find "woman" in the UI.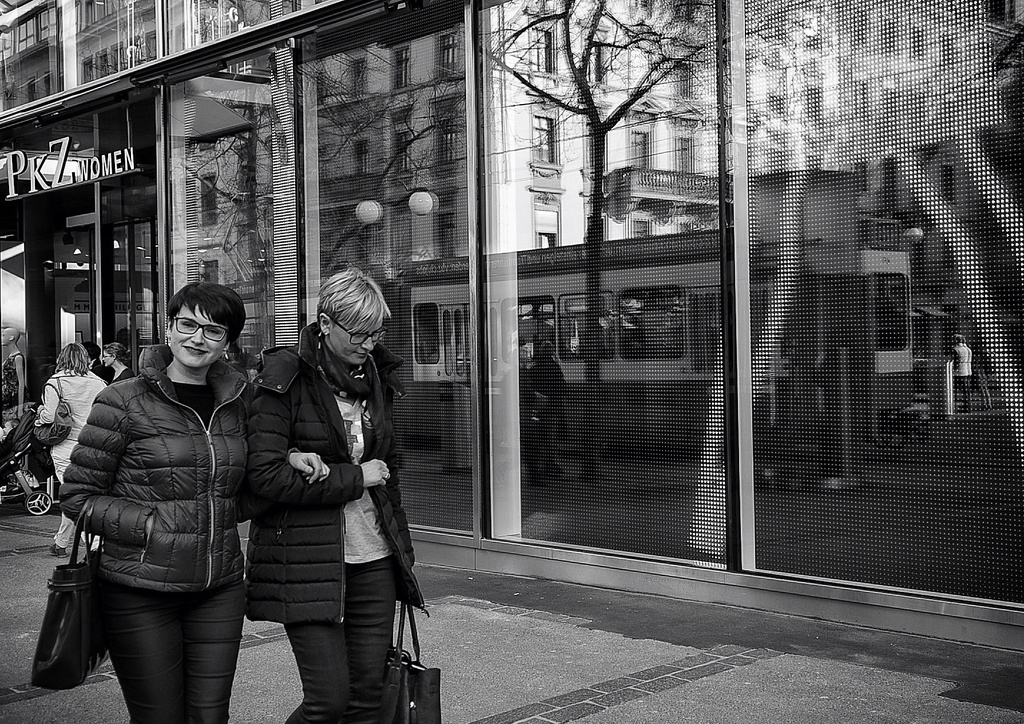
UI element at 59 282 330 723.
